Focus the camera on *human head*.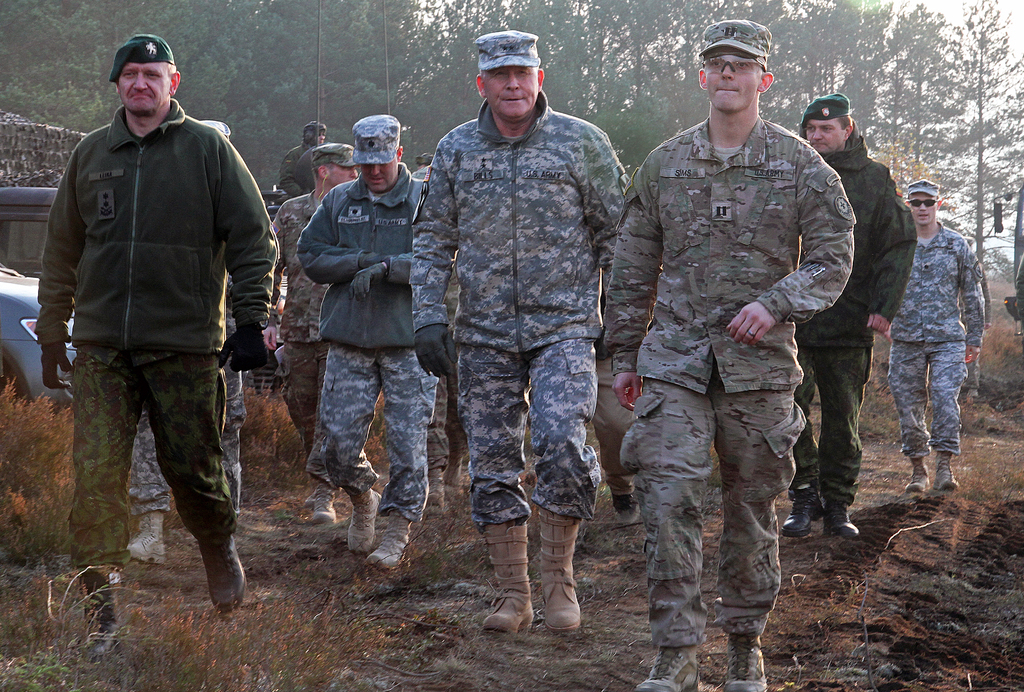
Focus region: 309/141/358/195.
